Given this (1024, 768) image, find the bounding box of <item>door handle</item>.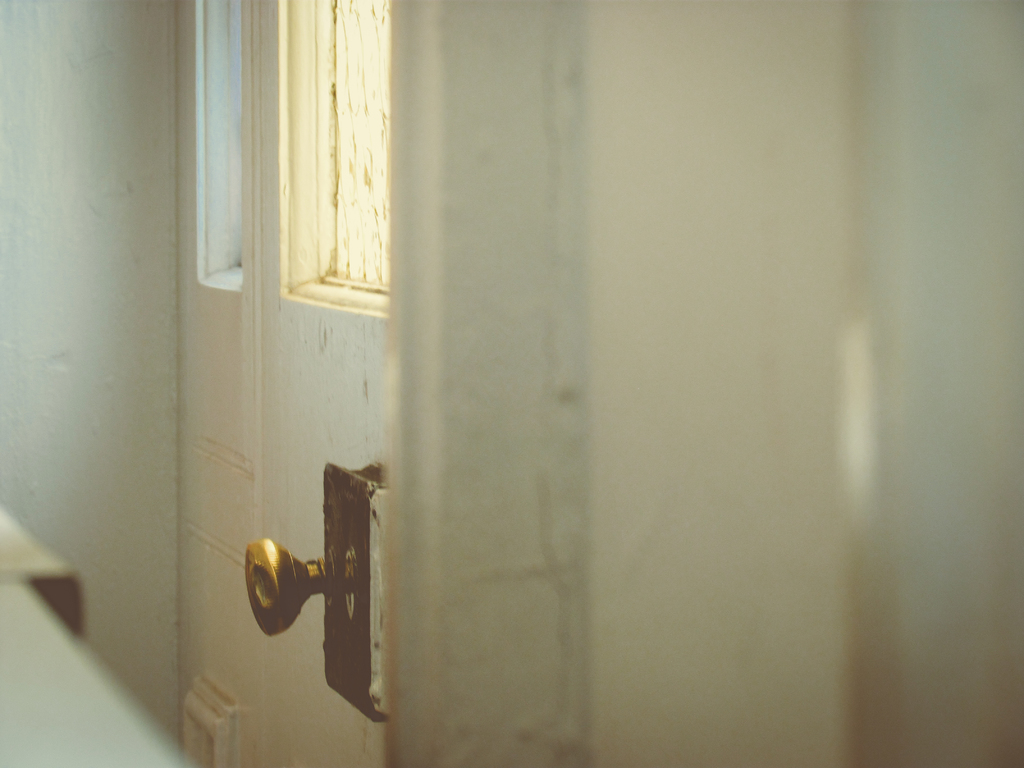
box(244, 460, 386, 725).
